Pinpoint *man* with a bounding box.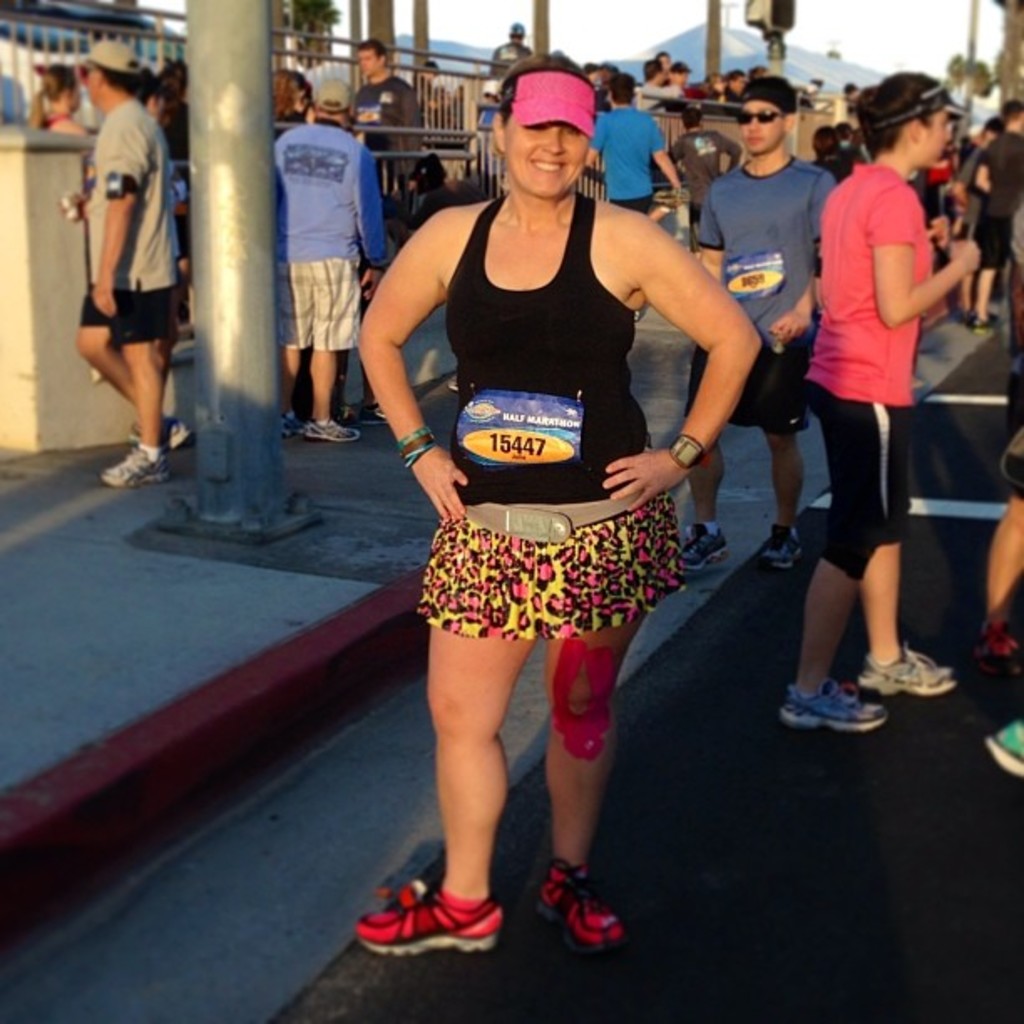
[left=273, top=80, right=385, bottom=447].
